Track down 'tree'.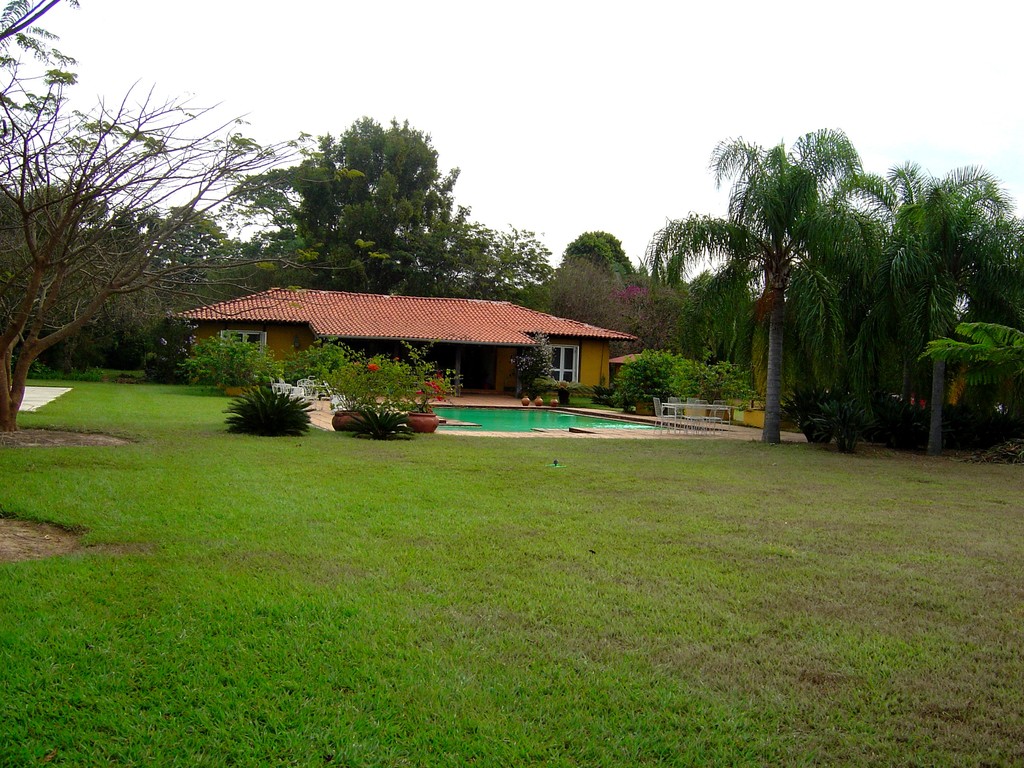
Tracked to crop(568, 229, 651, 281).
